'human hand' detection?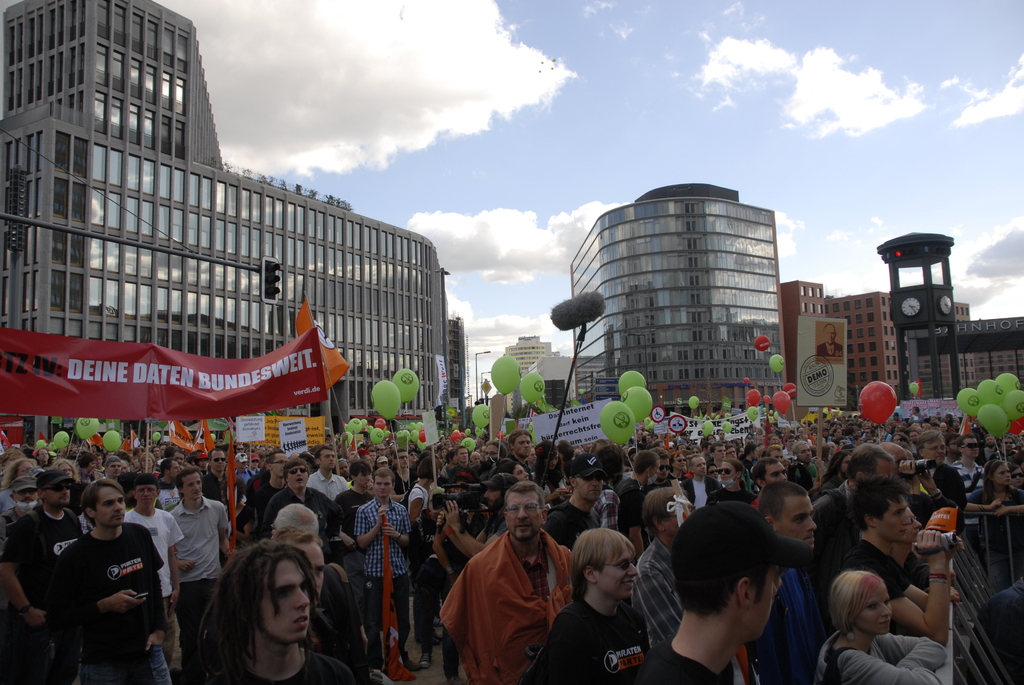
locate(177, 560, 199, 577)
